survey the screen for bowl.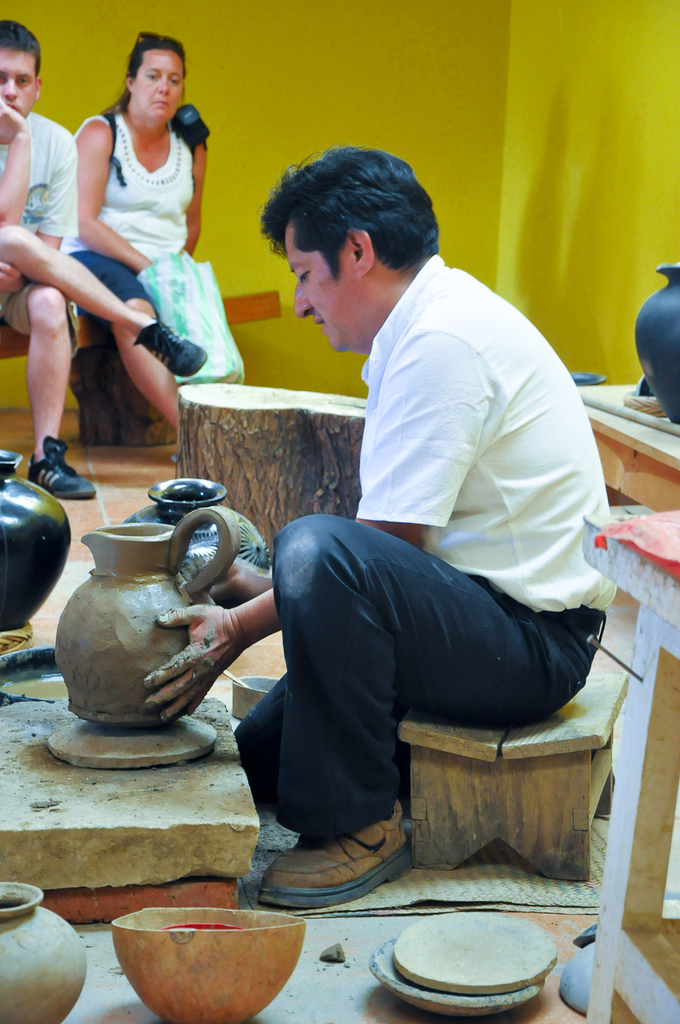
Survey found: BBox(94, 918, 313, 1023).
